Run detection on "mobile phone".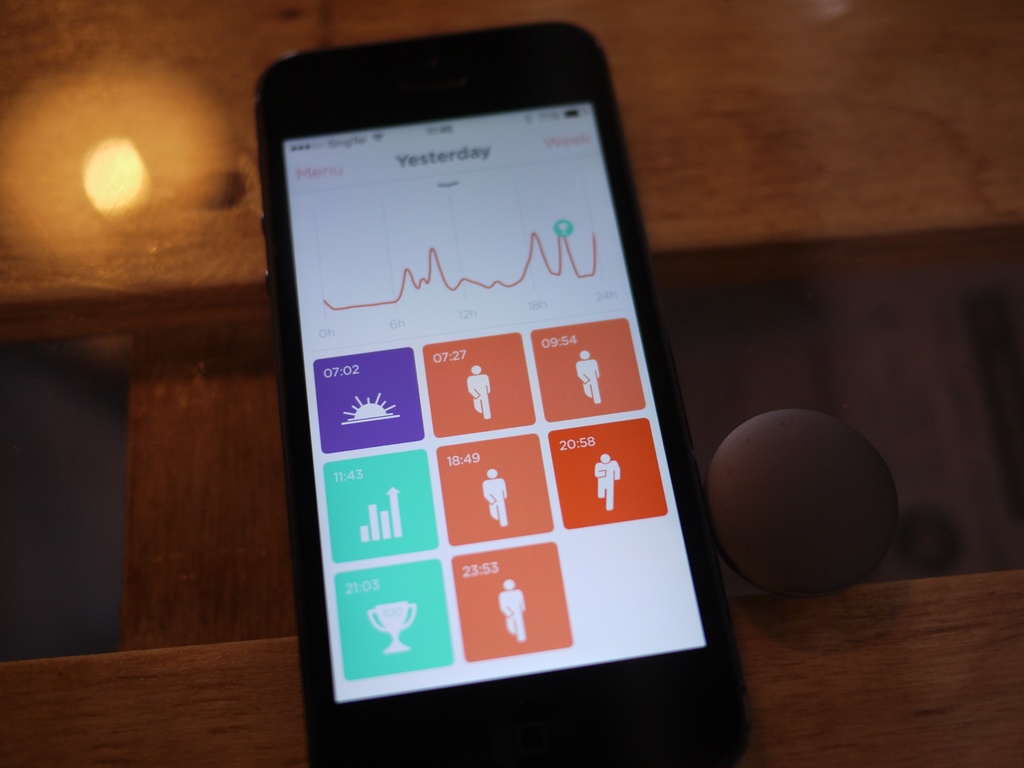
Result: (259, 26, 708, 754).
